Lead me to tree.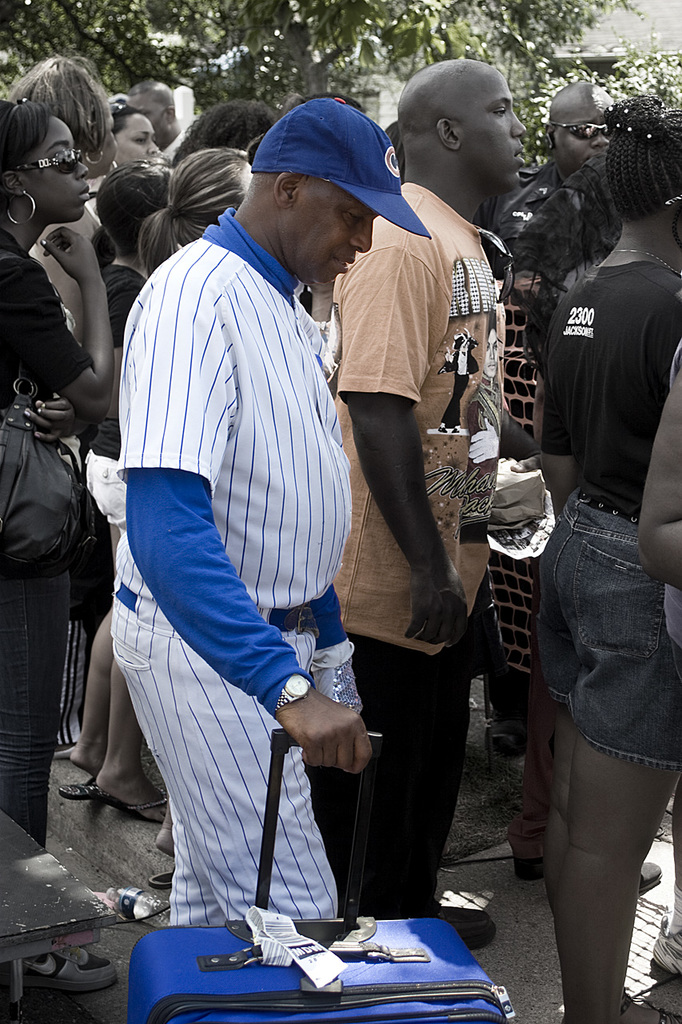
Lead to {"x1": 0, "y1": 0, "x2": 653, "y2": 108}.
